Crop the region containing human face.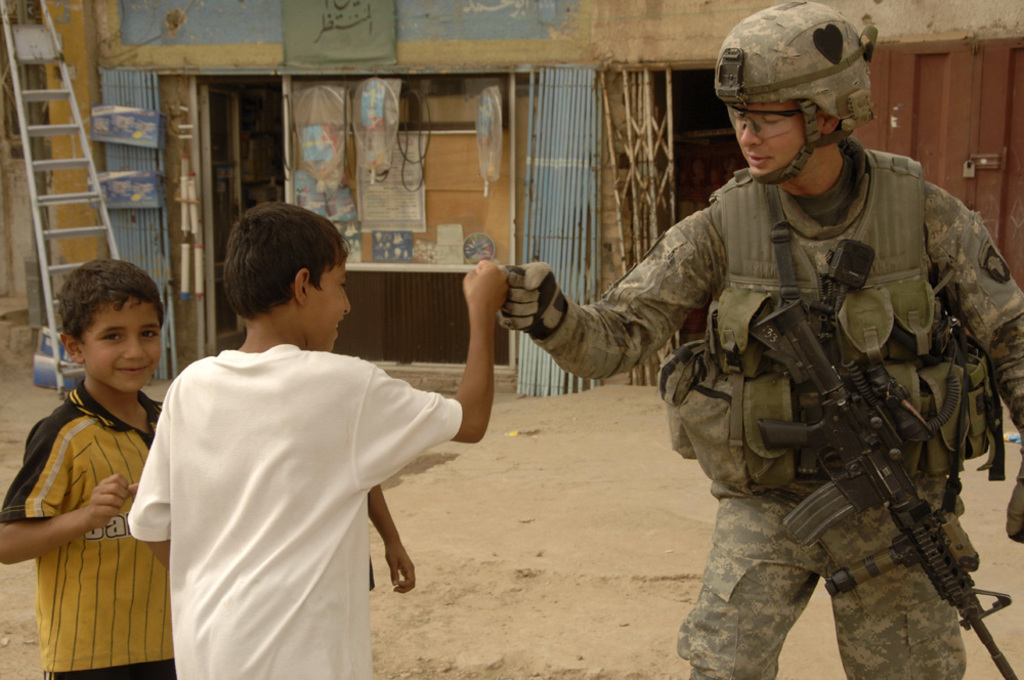
Crop region: {"x1": 723, "y1": 104, "x2": 819, "y2": 183}.
